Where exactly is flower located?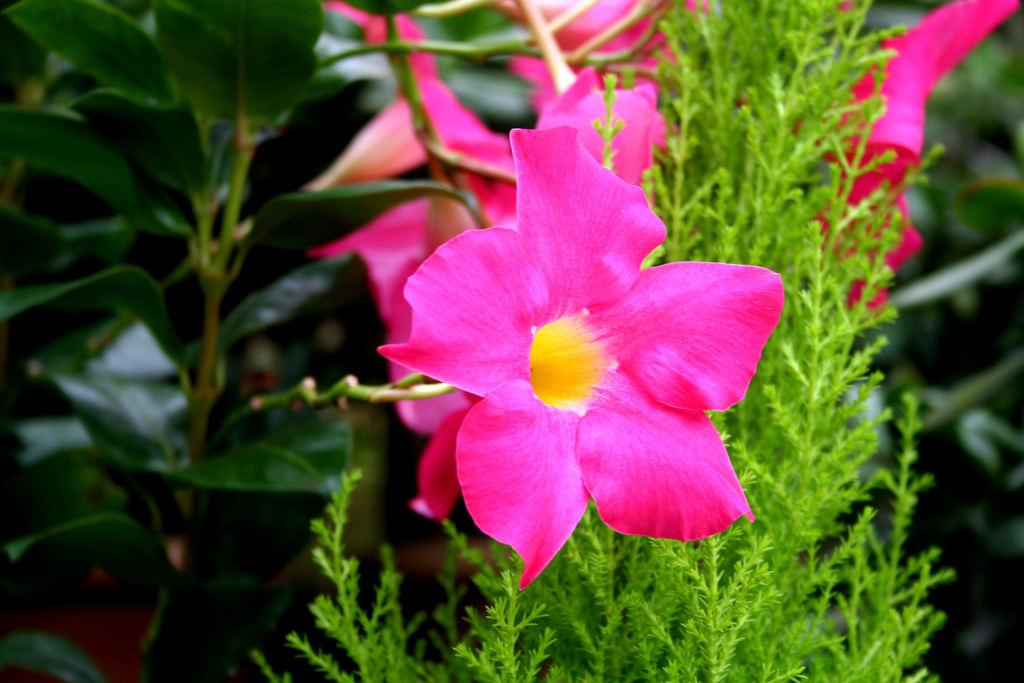
Its bounding box is Rect(378, 128, 783, 589).
